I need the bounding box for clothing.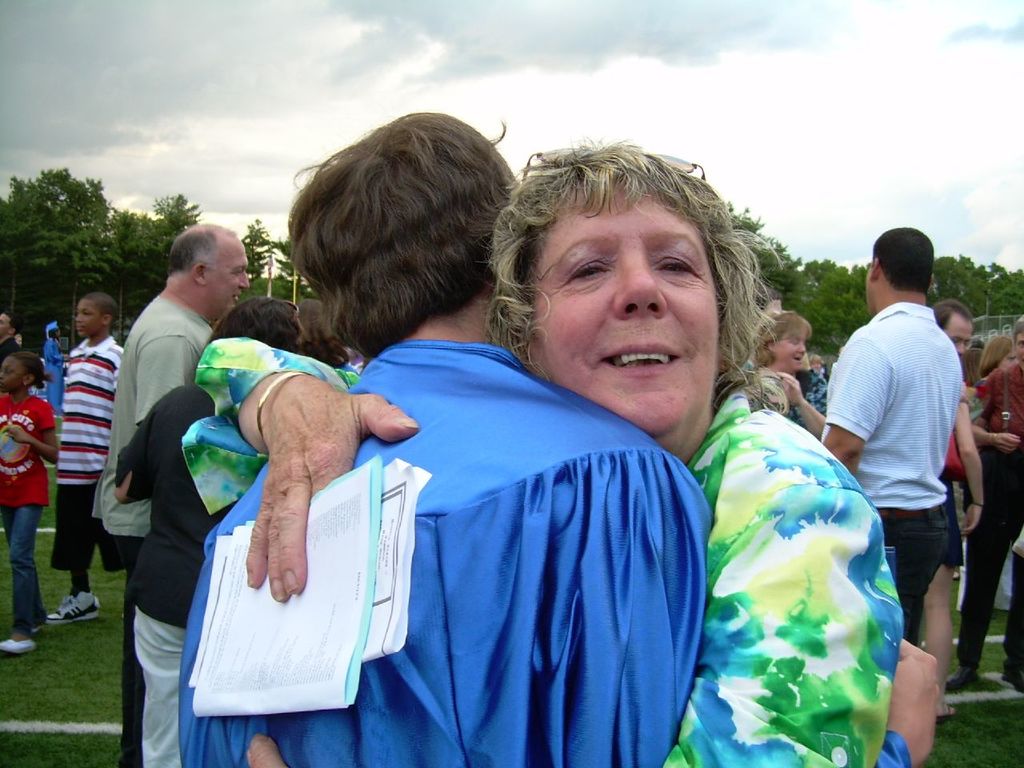
Here it is: 0 498 51 636.
